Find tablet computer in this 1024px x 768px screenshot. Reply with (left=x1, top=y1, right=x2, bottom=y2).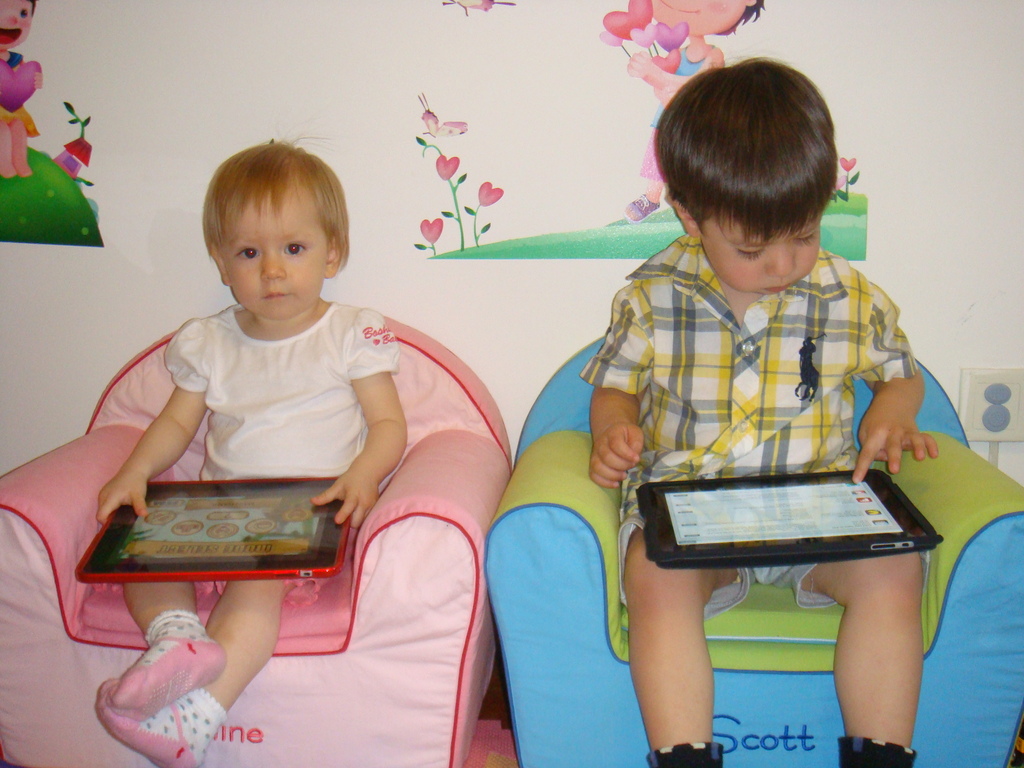
(left=76, top=478, right=343, bottom=585).
